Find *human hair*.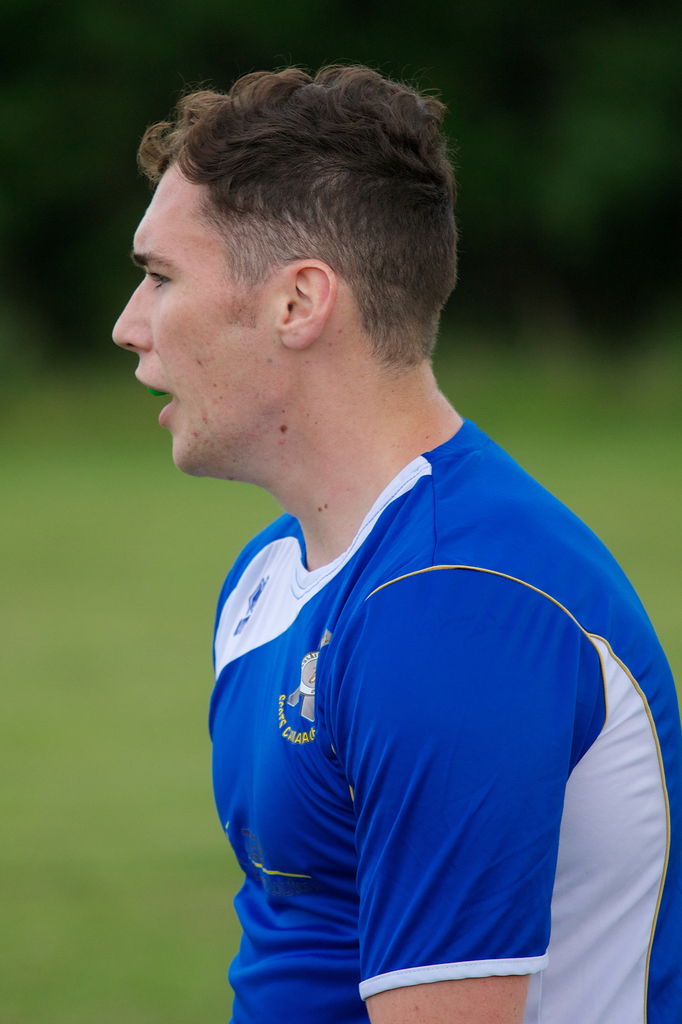
Rect(142, 49, 455, 403).
